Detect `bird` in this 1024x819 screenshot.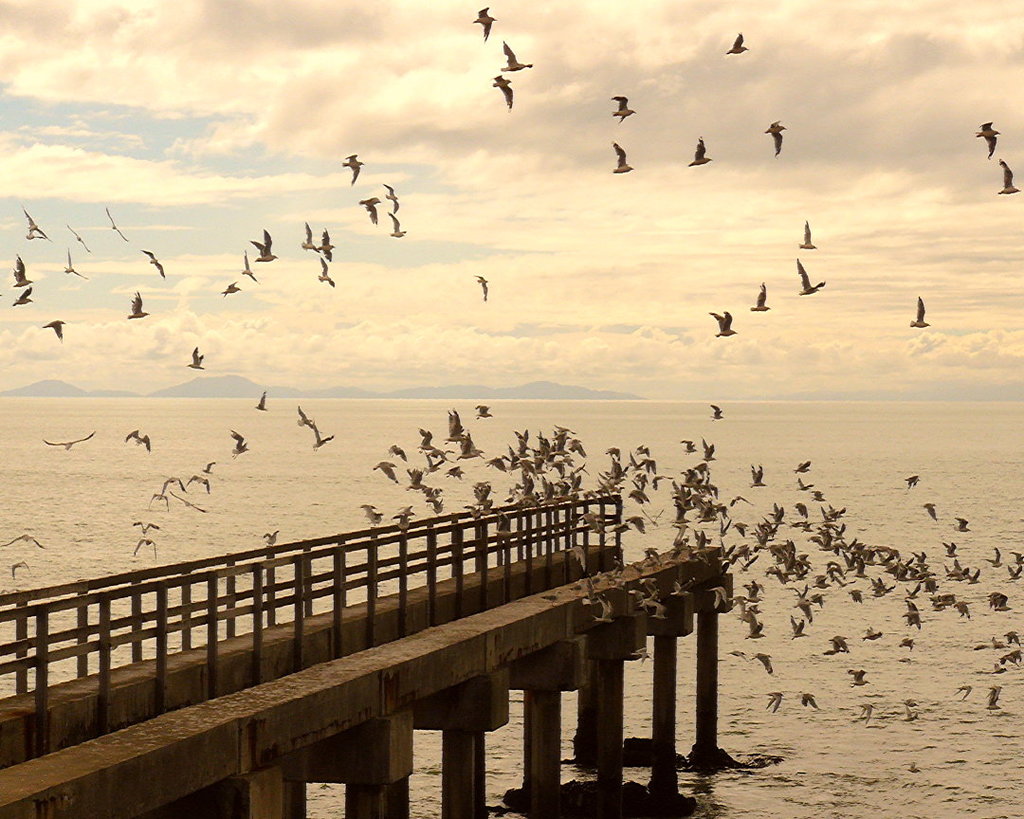
Detection: select_region(23, 209, 47, 240).
